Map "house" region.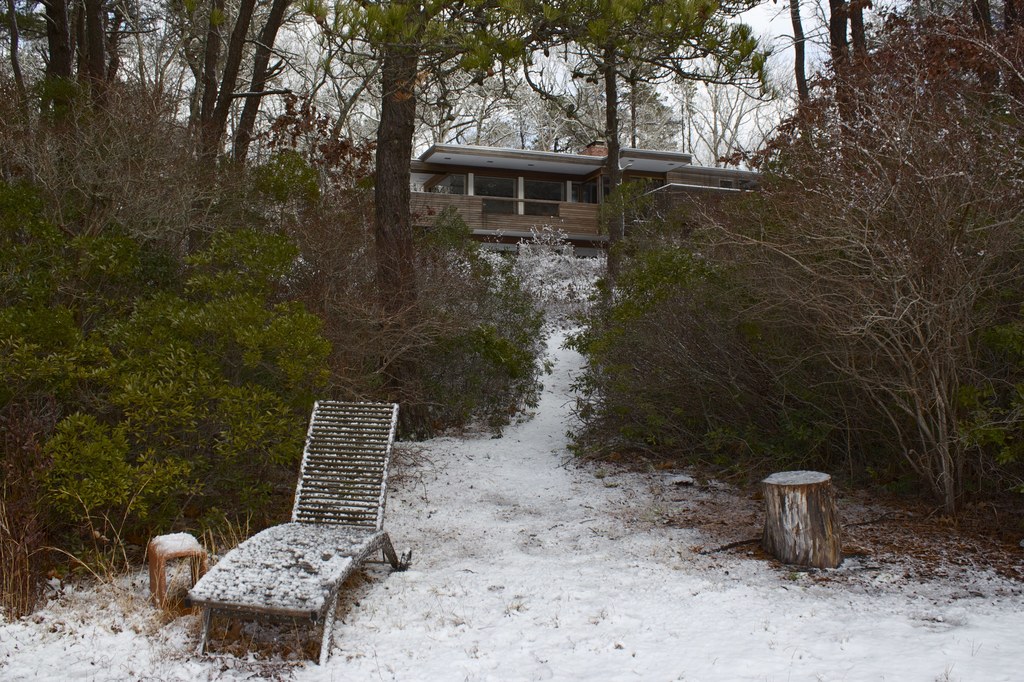
Mapped to (left=410, top=143, right=767, bottom=248).
